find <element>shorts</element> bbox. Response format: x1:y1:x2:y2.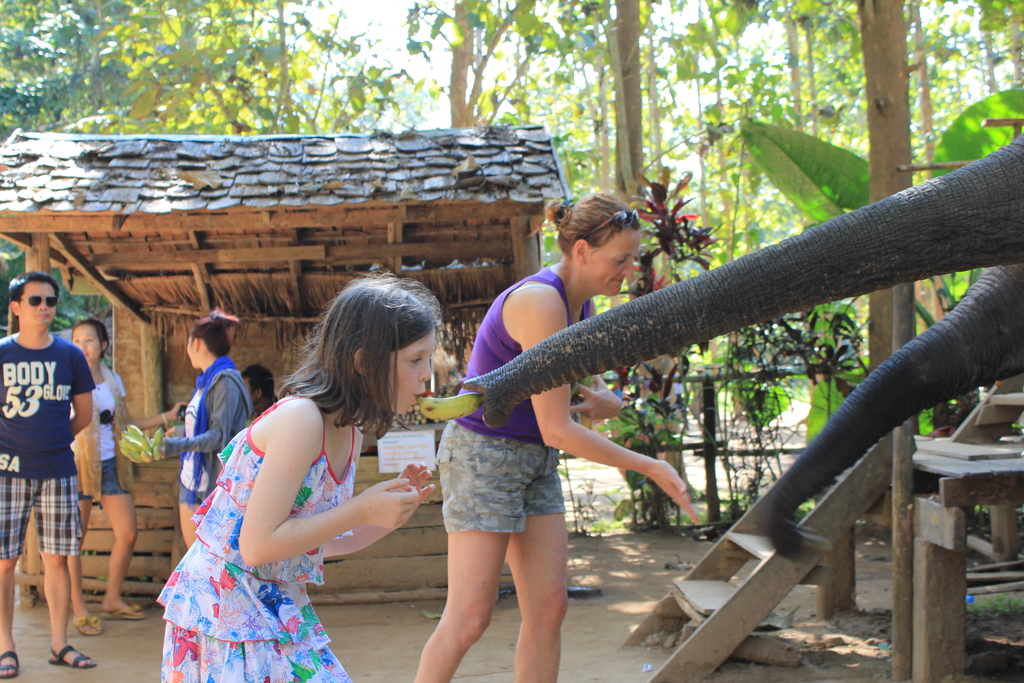
94:457:125:497.
